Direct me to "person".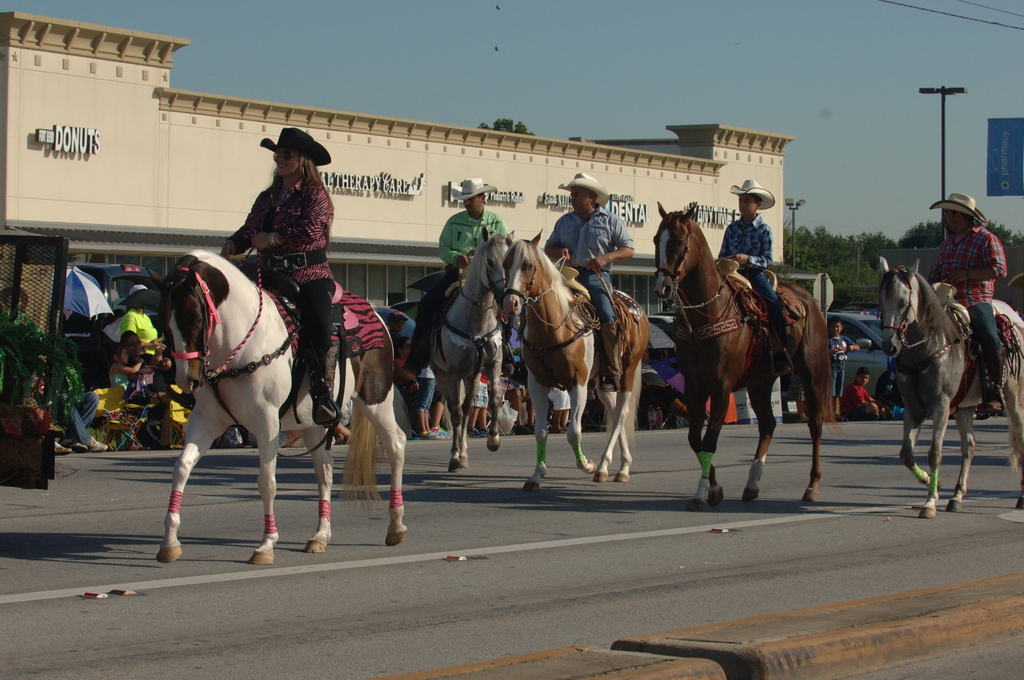
Direction: Rect(422, 362, 574, 441).
